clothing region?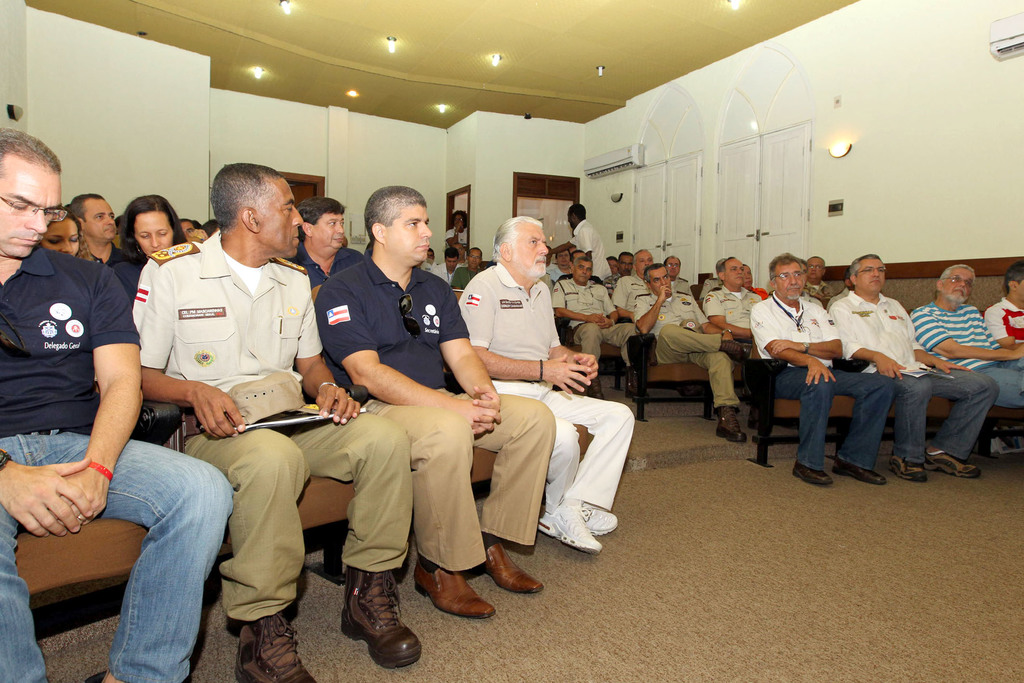
(292,242,364,305)
